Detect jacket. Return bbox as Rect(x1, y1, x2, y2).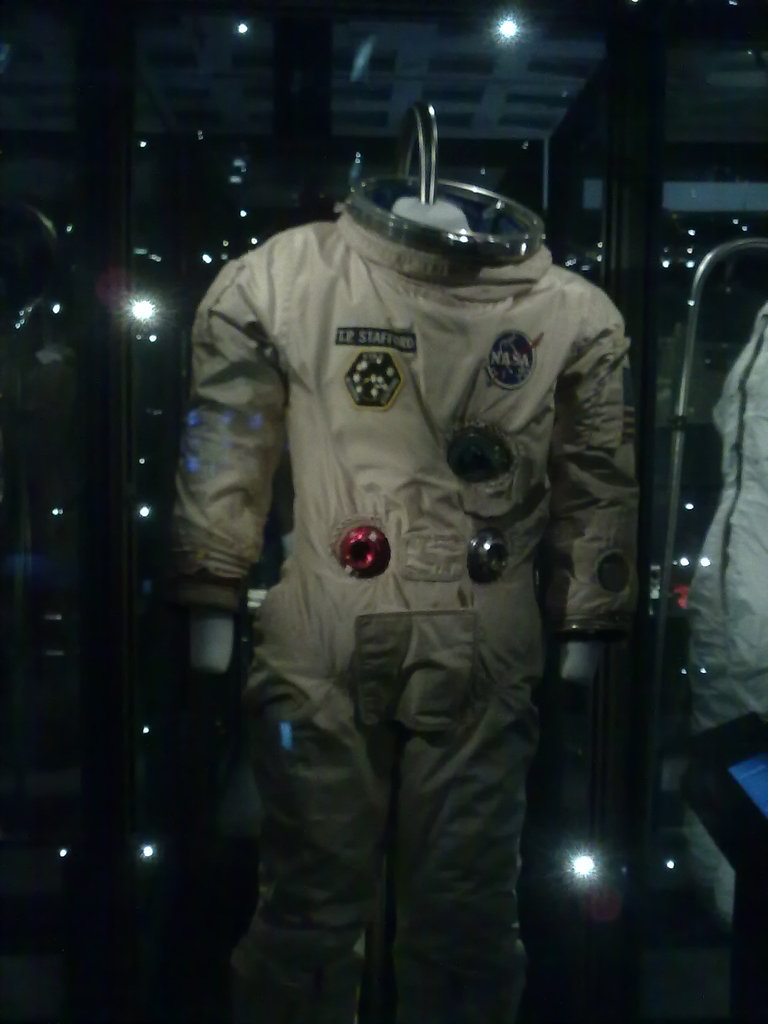
Rect(157, 102, 630, 812).
